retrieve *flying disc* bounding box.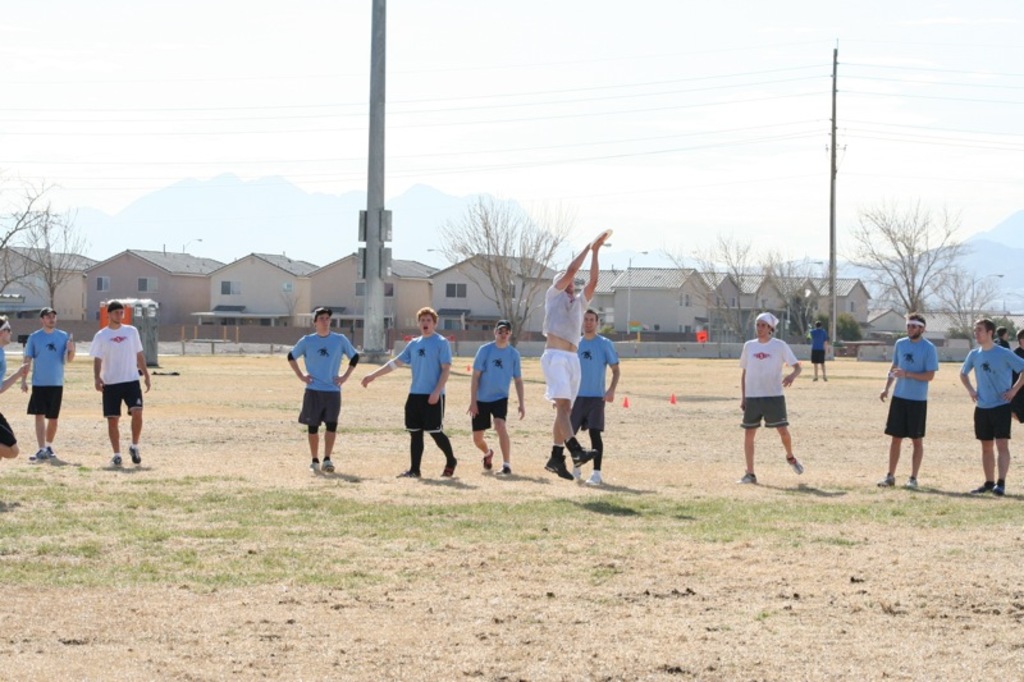
Bounding box: [591, 230, 613, 247].
